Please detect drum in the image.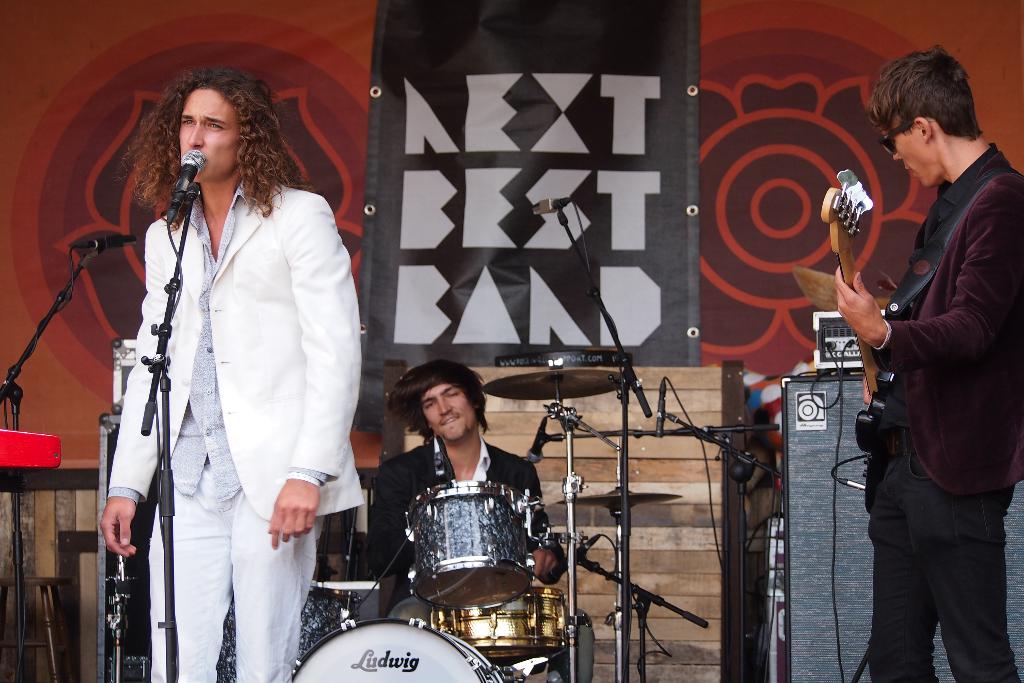
region(431, 588, 568, 668).
